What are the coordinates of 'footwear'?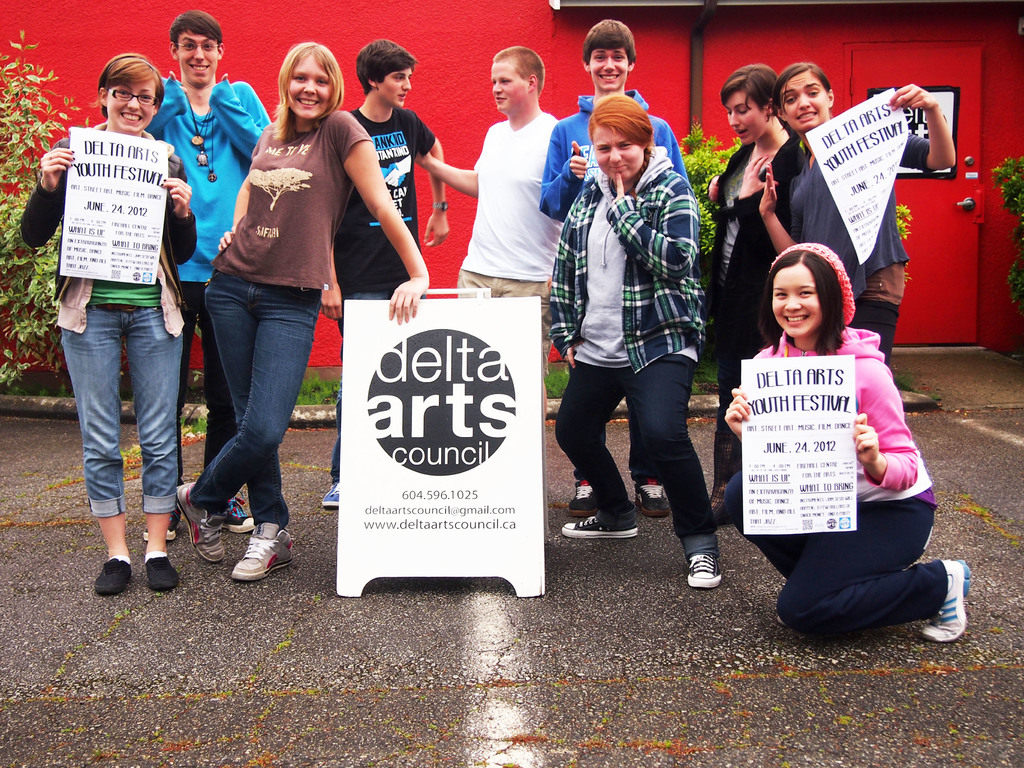
(567,479,596,520).
